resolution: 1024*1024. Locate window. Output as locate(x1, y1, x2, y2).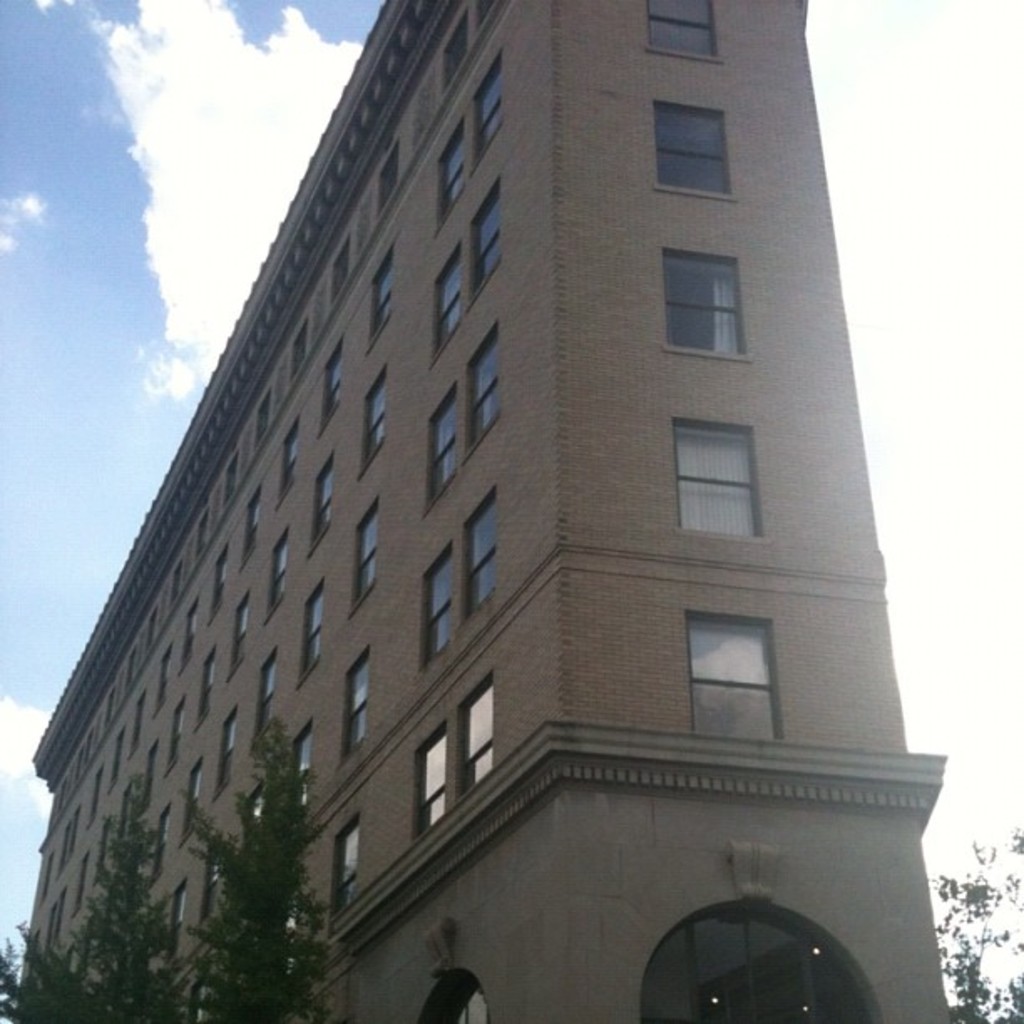
locate(253, 390, 268, 452).
